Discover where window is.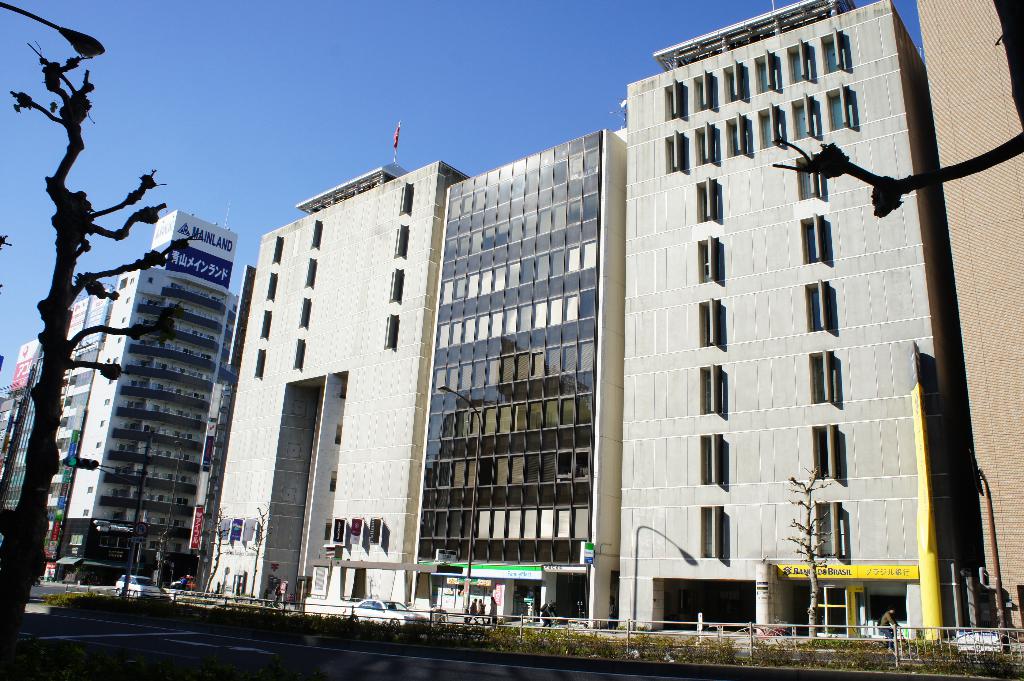
Discovered at bbox=(735, 115, 749, 154).
